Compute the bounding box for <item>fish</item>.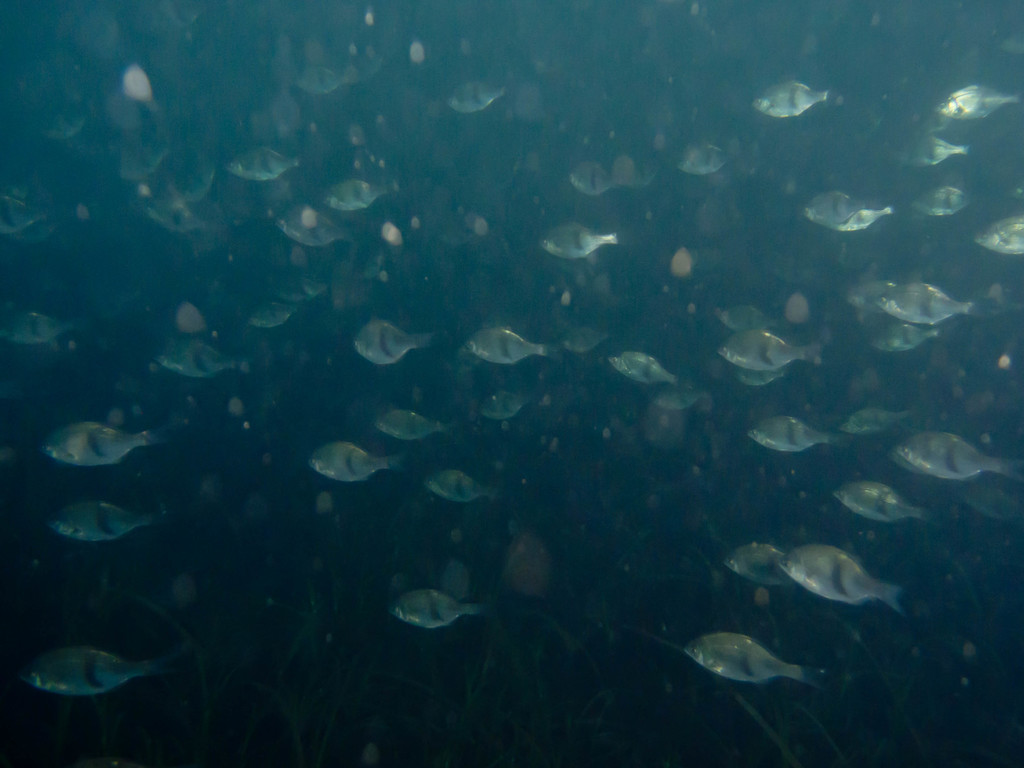
region(4, 312, 78, 343).
